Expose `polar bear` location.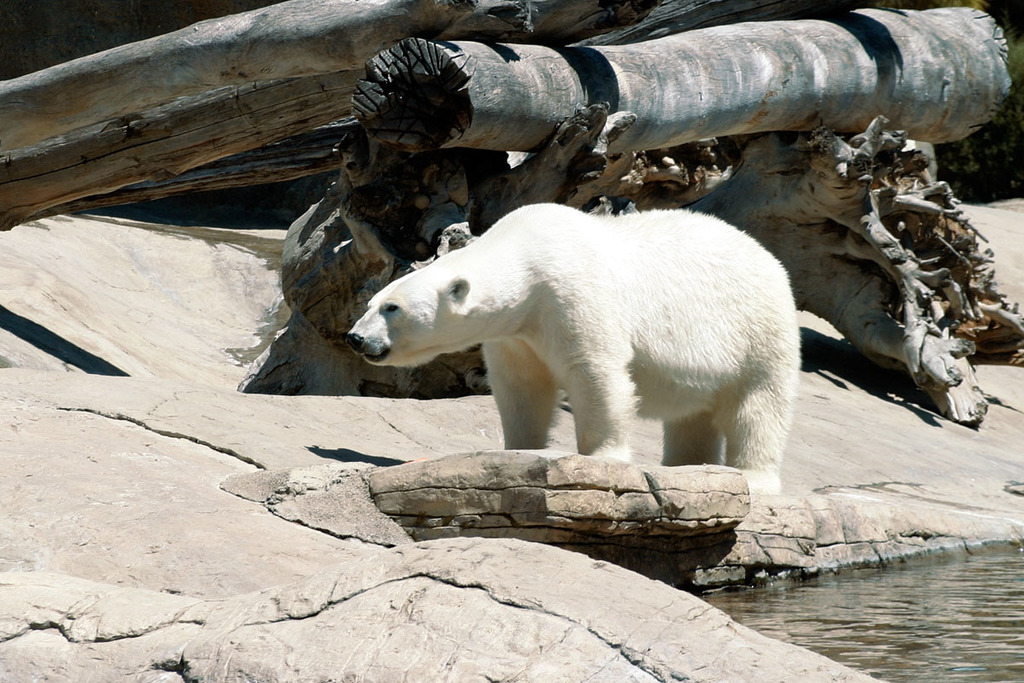
Exposed at 341,203,806,493.
